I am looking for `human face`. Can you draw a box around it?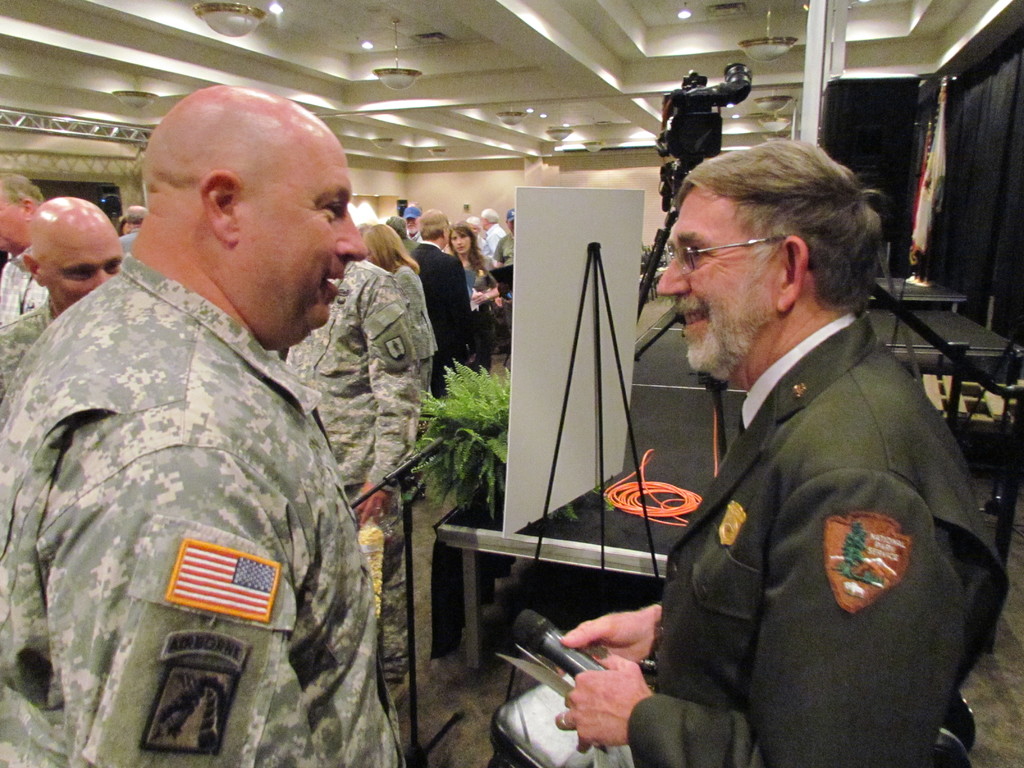
Sure, the bounding box is [0,190,25,252].
